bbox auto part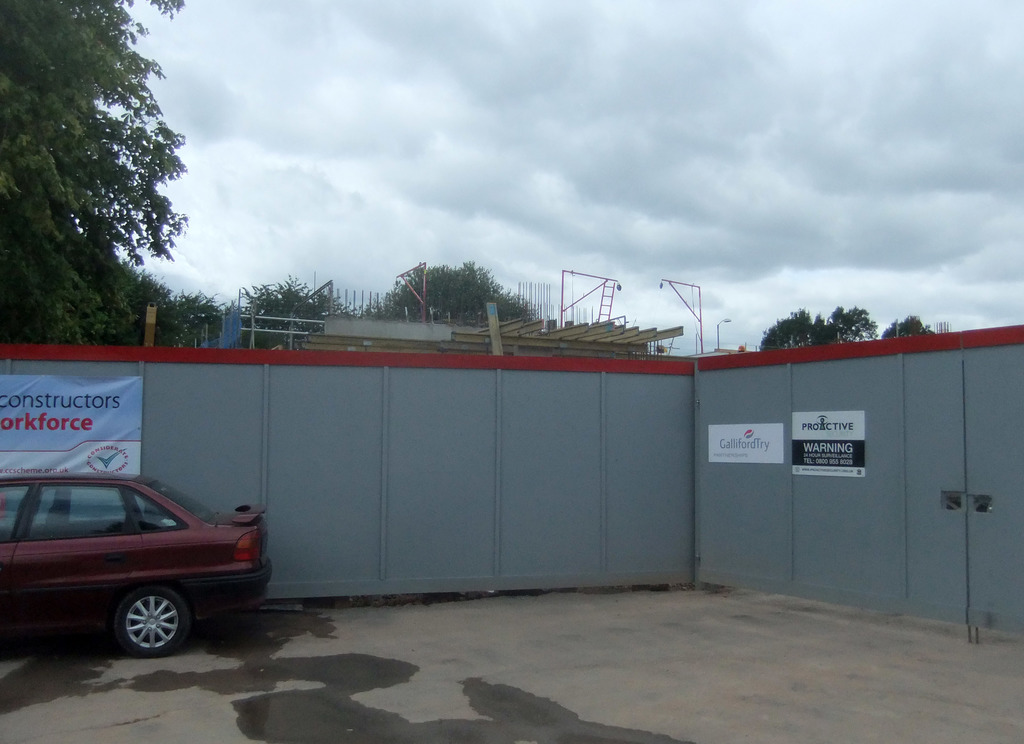
box(0, 465, 270, 652)
